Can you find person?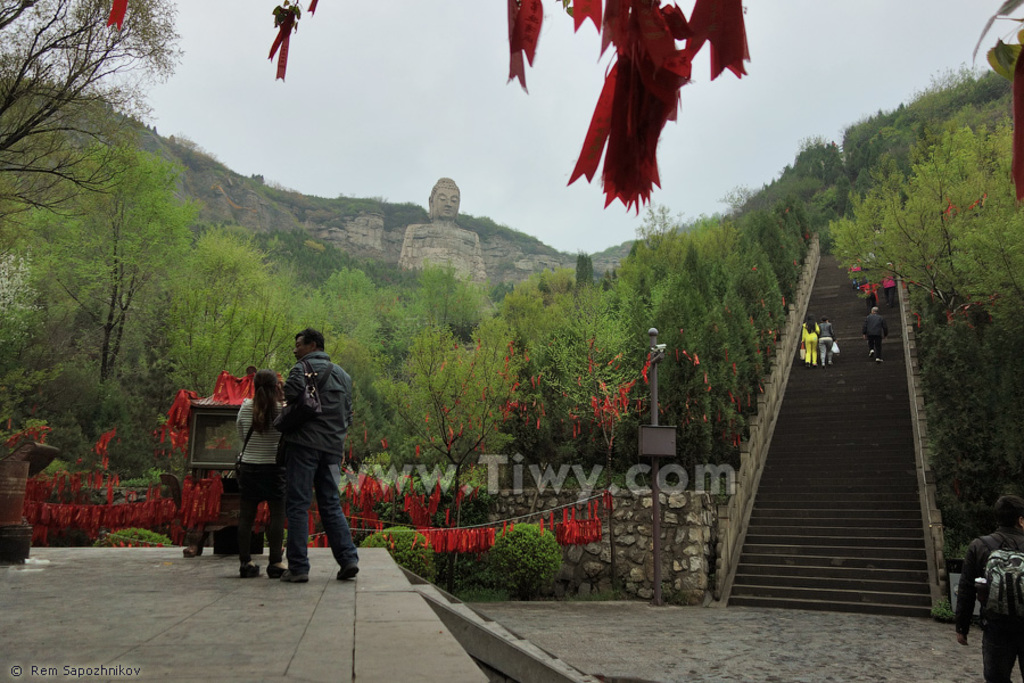
Yes, bounding box: box=[957, 491, 1023, 682].
